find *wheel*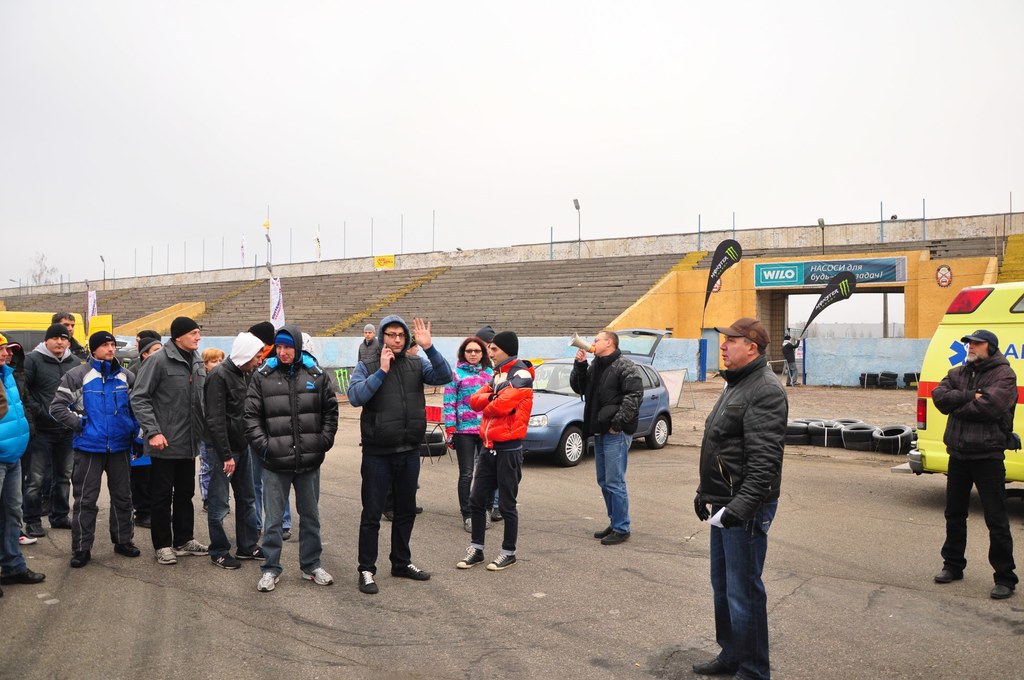
[left=842, top=426, right=875, bottom=441]
